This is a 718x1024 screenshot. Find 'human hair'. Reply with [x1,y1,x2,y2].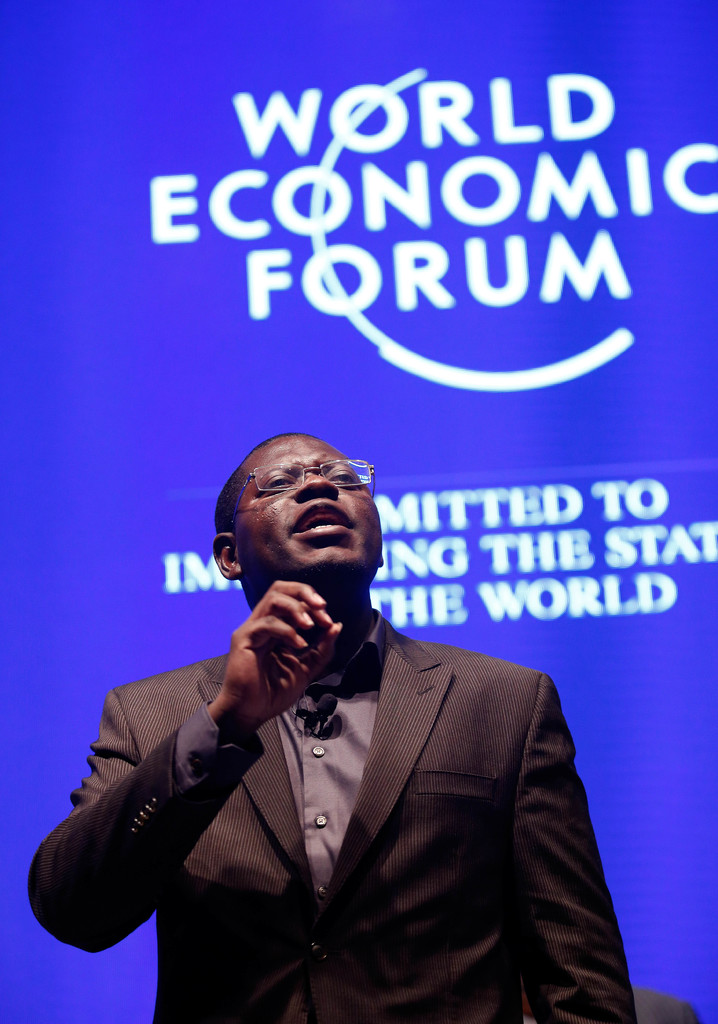
[200,427,321,537].
